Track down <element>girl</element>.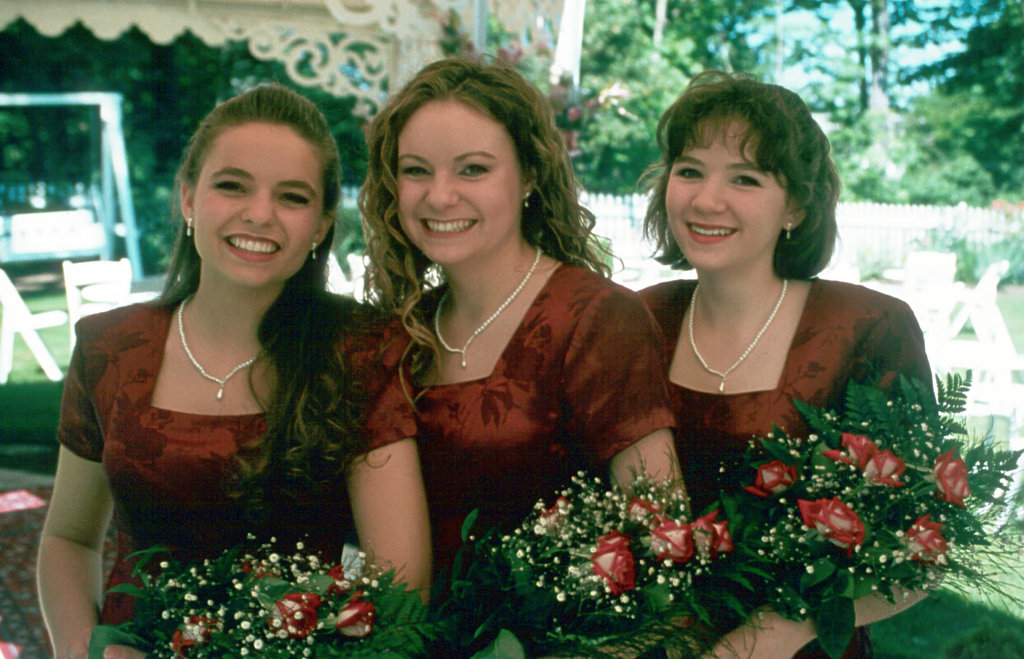
Tracked to {"left": 35, "top": 84, "right": 432, "bottom": 658}.
